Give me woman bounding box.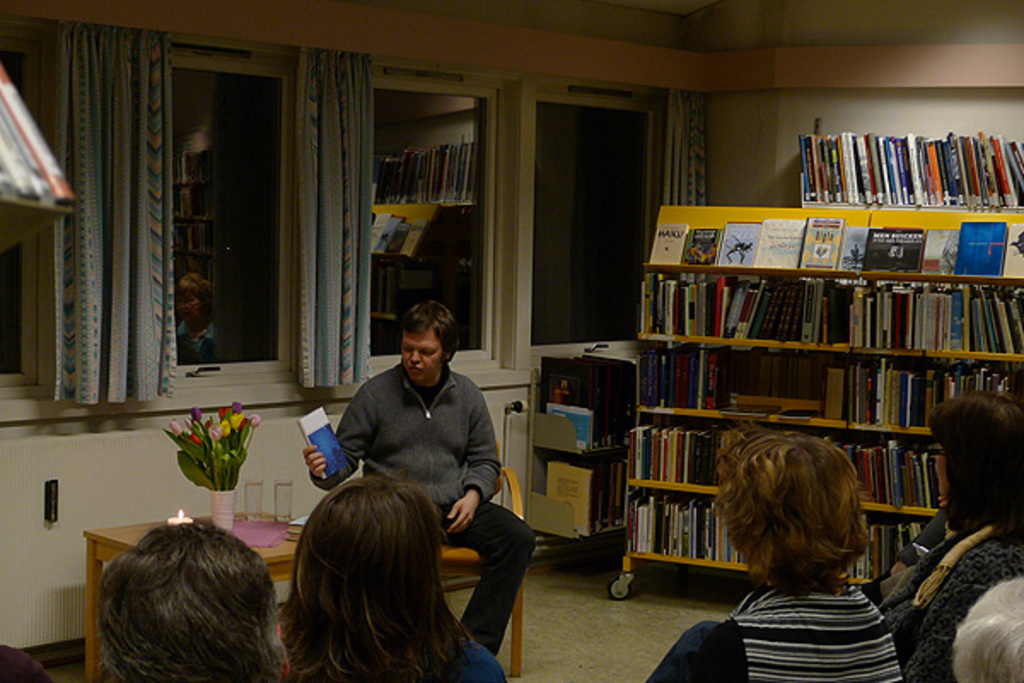
select_region(869, 389, 1022, 681).
